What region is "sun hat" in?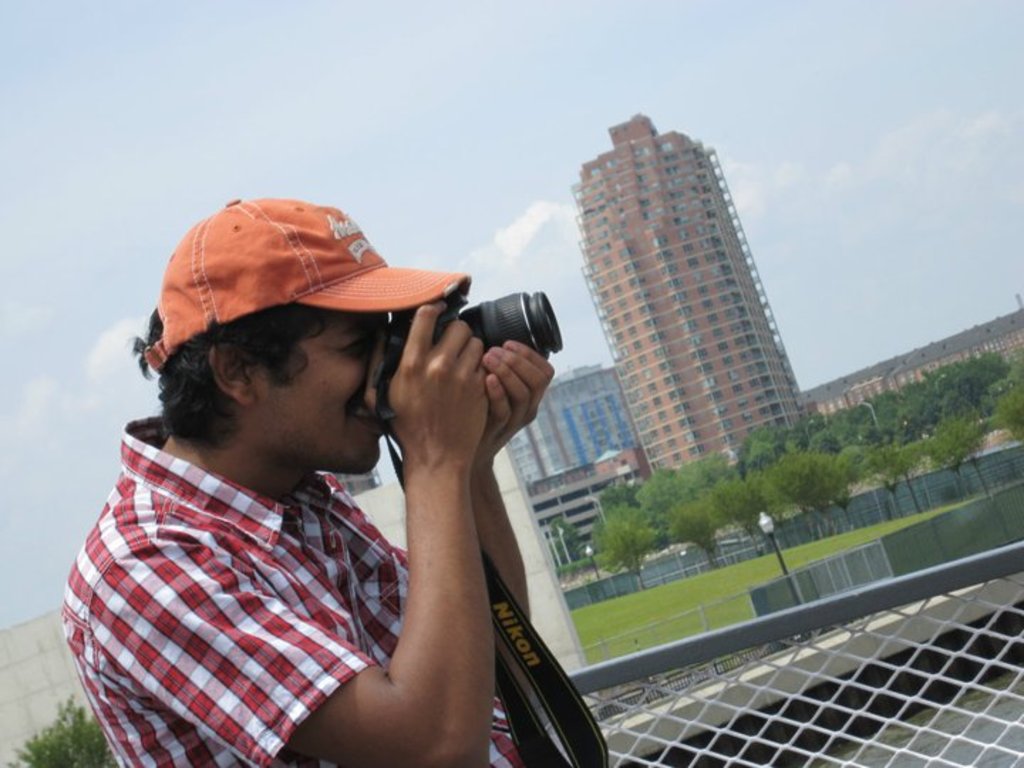
(left=138, top=196, right=472, bottom=370).
